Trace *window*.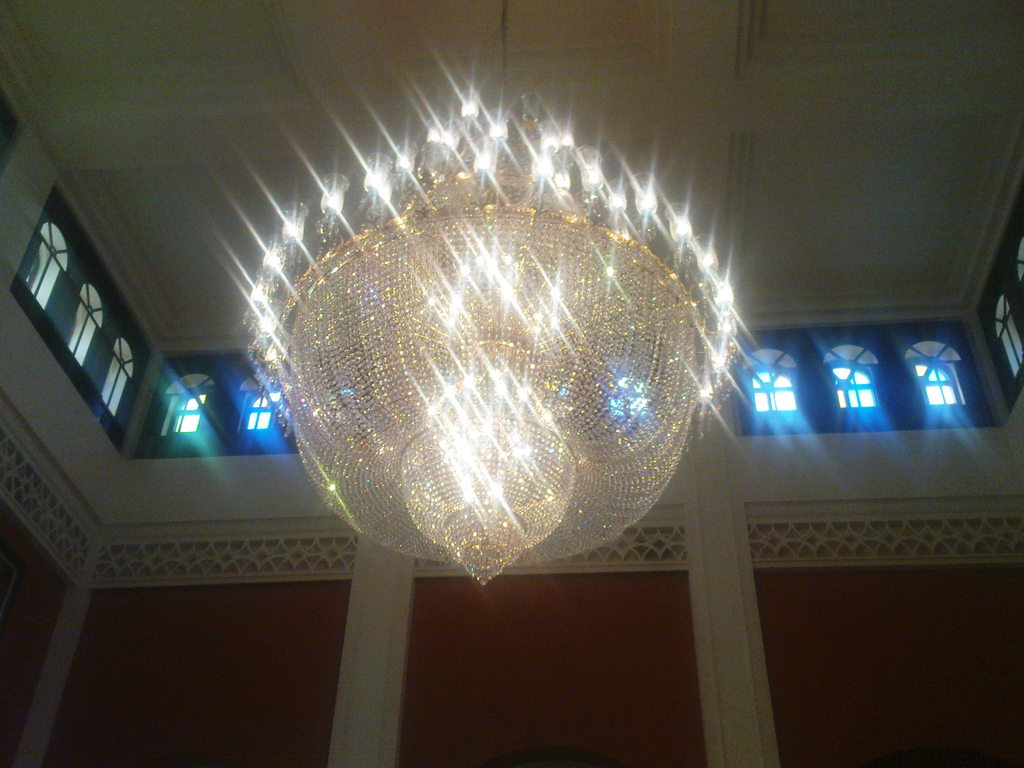
Traced to rect(969, 197, 1023, 410).
